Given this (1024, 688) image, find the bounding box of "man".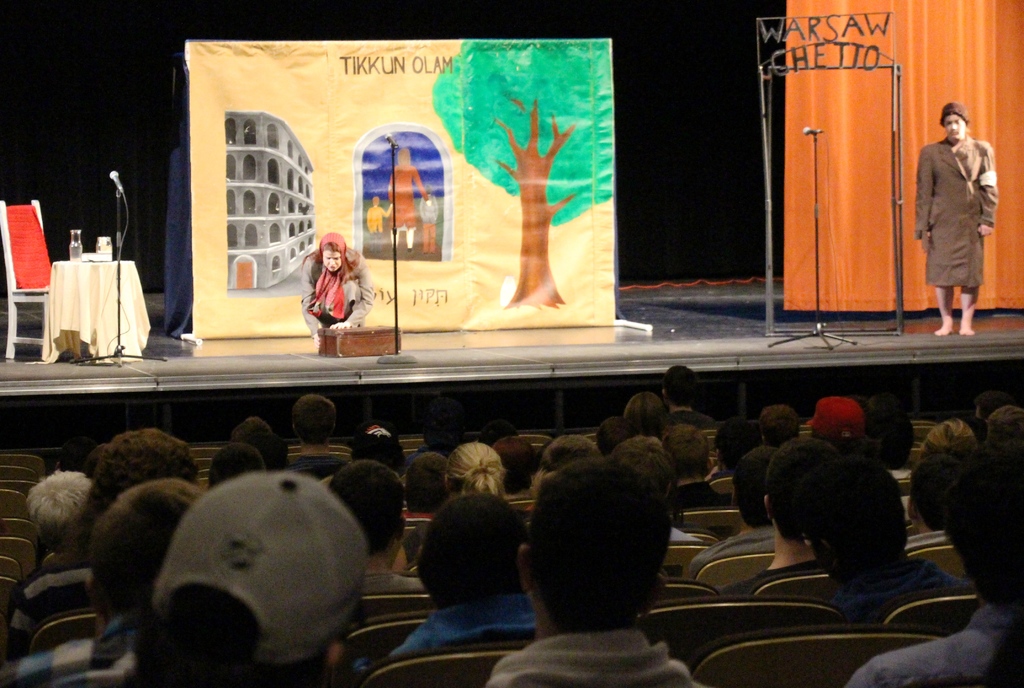
rect(231, 416, 281, 469).
